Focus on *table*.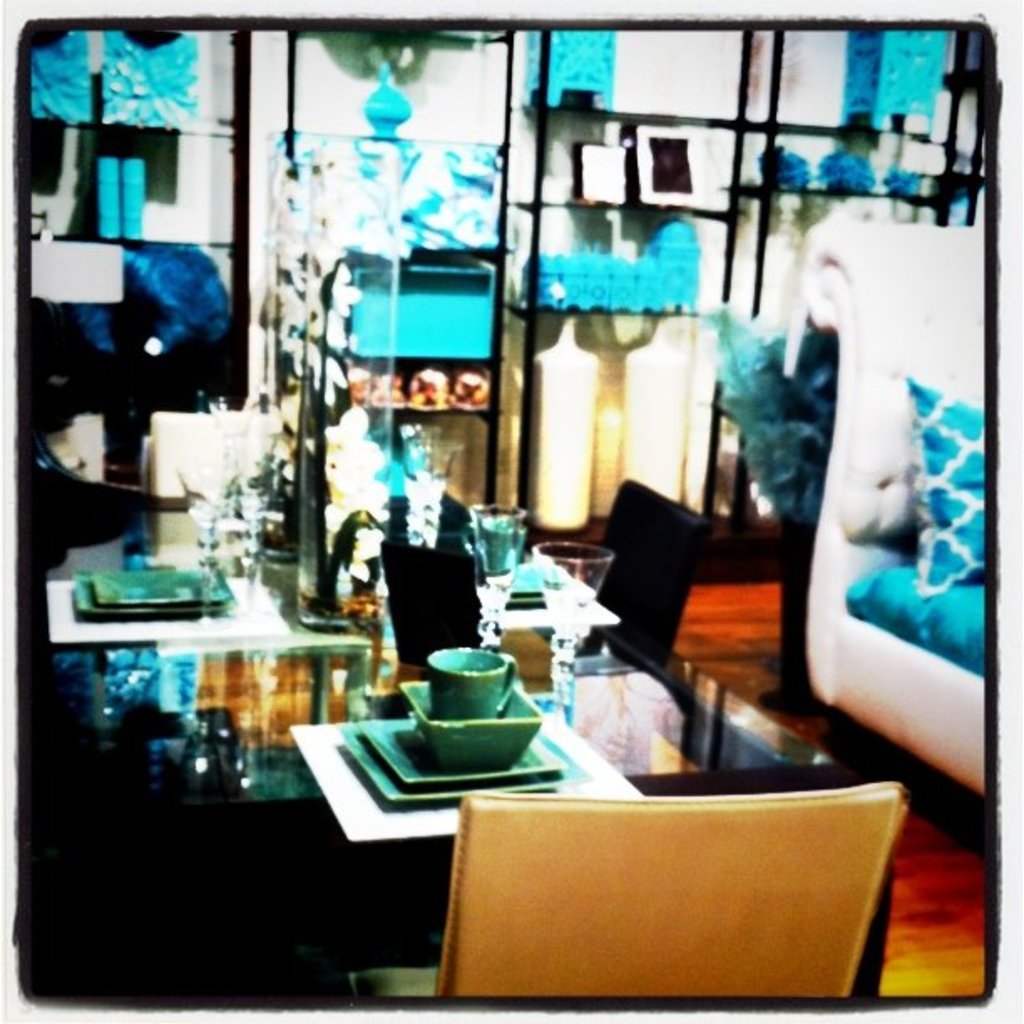
Focused at 294/704/644/848.
